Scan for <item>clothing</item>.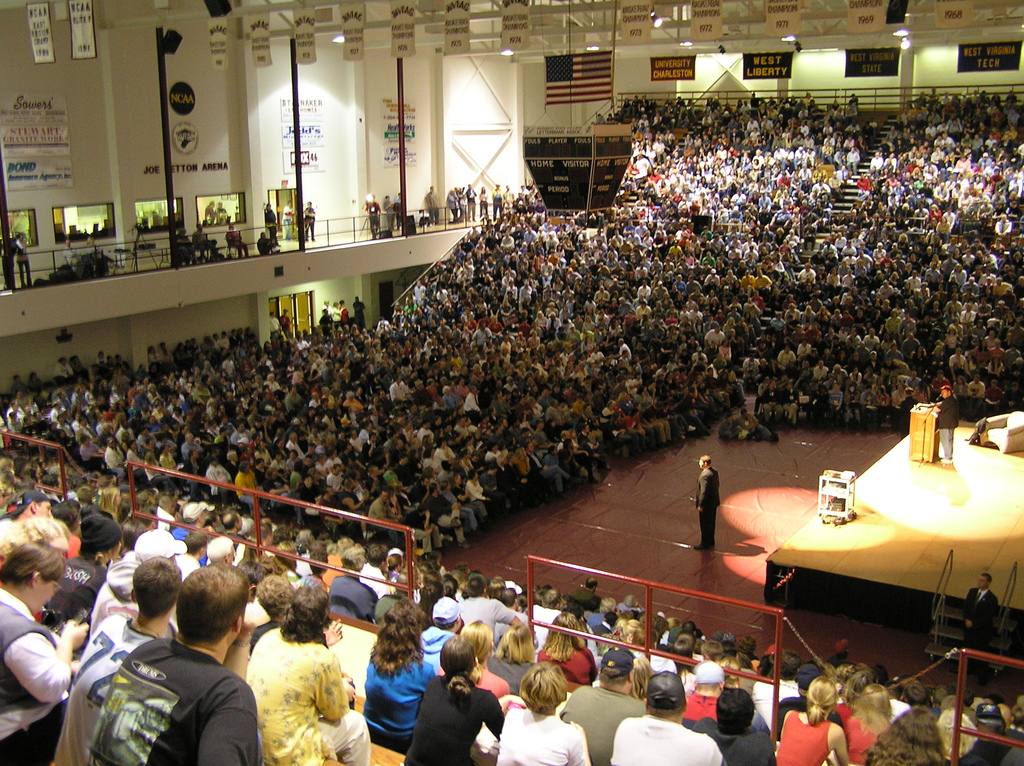
Scan result: box(490, 188, 501, 219).
